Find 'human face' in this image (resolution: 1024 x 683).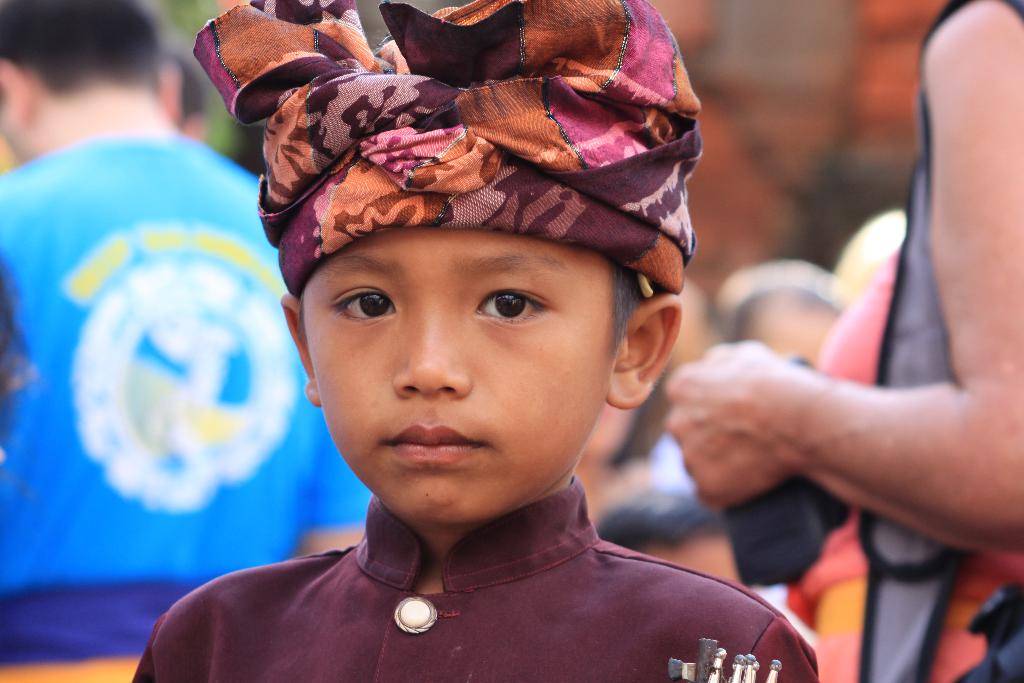
(660, 539, 742, 587).
